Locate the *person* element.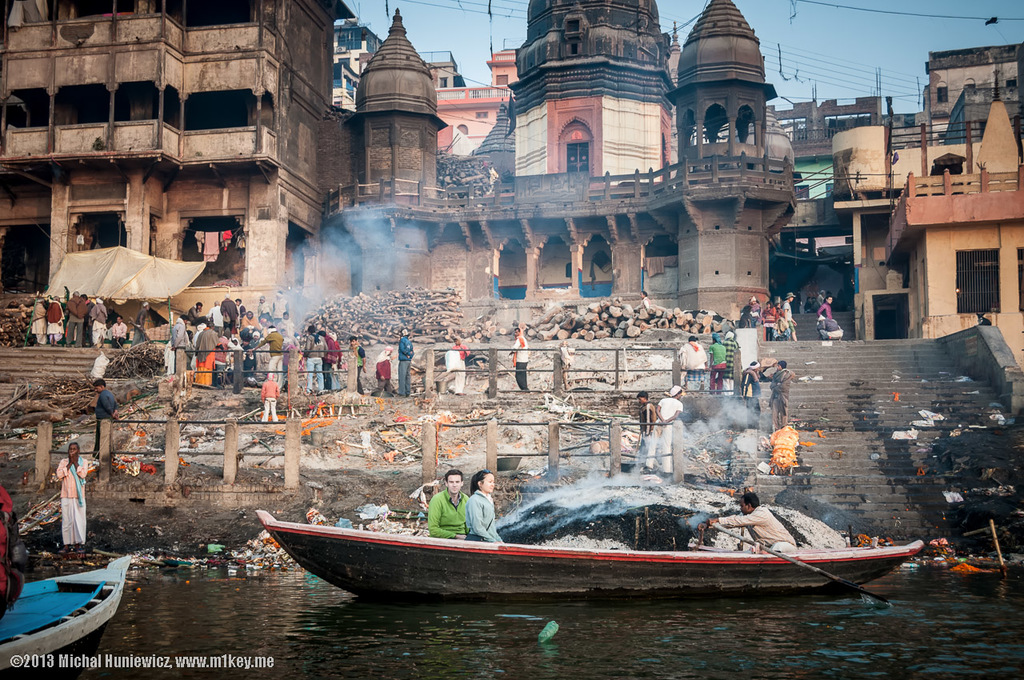
Element bbox: box(402, 328, 417, 398).
